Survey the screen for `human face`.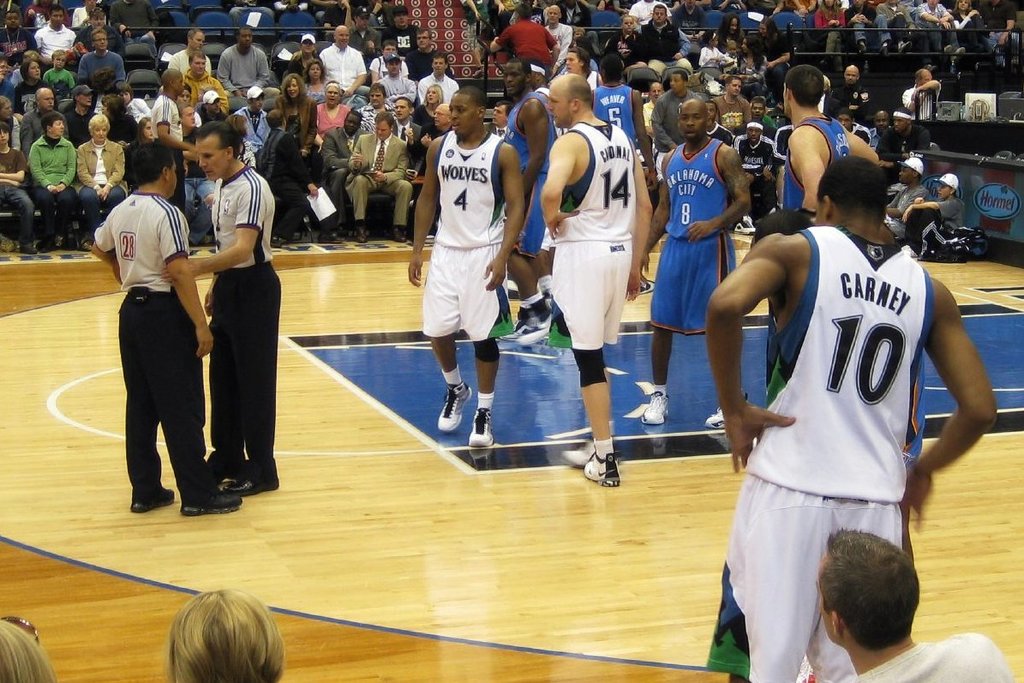
Survey found: <bbox>338, 32, 350, 49</bbox>.
